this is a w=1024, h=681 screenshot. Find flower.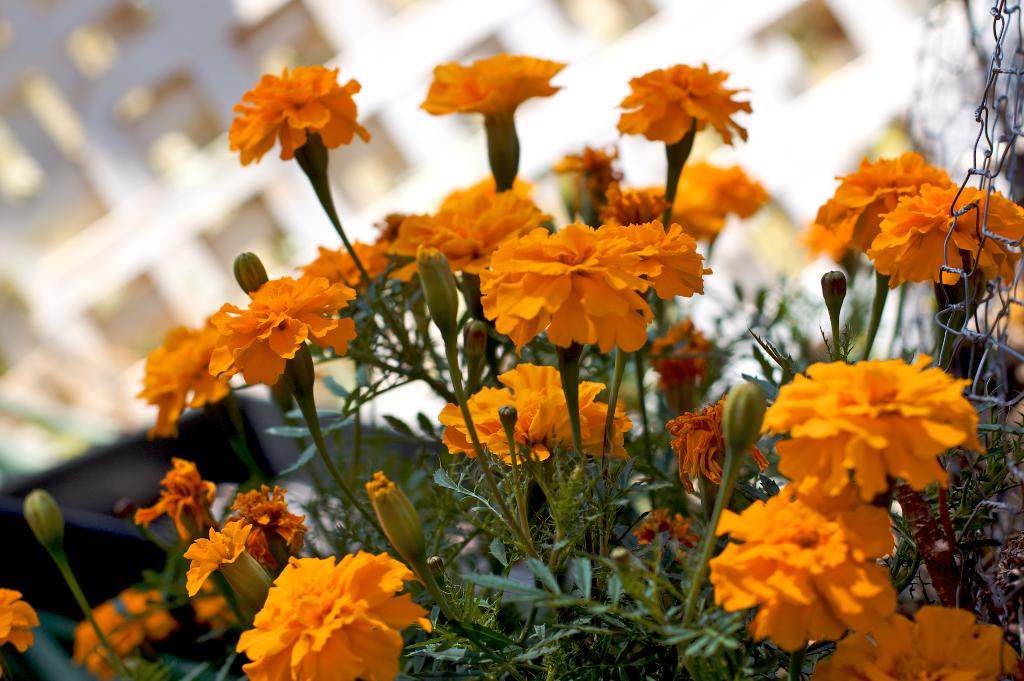
Bounding box: {"left": 422, "top": 47, "right": 566, "bottom": 193}.
